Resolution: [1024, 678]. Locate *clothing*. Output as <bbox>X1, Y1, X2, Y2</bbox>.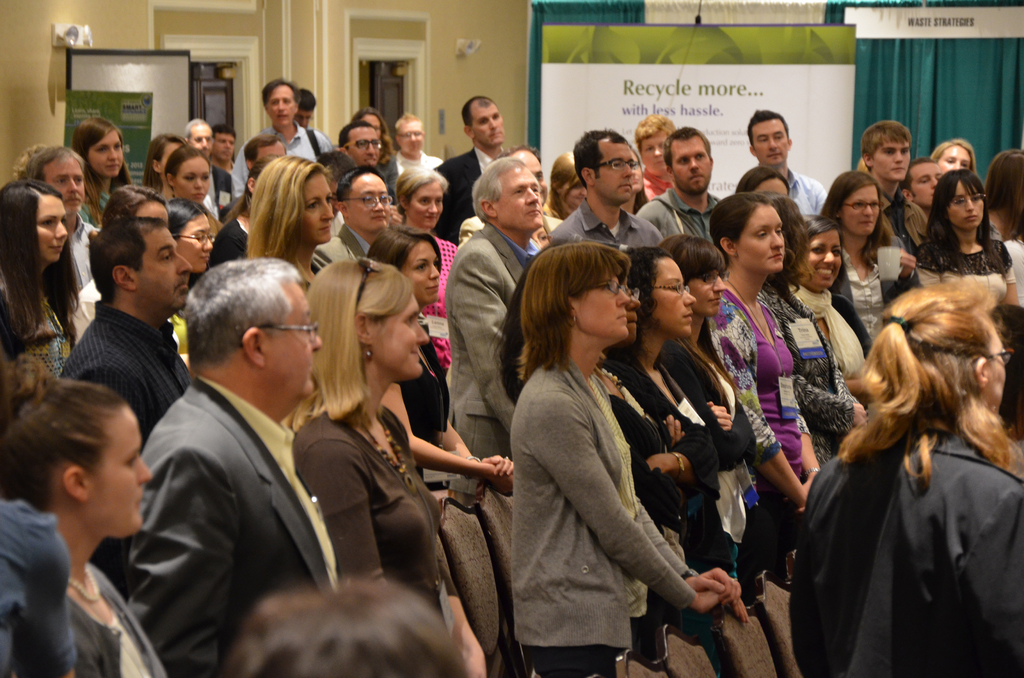
<bbox>628, 367, 733, 550</bbox>.
